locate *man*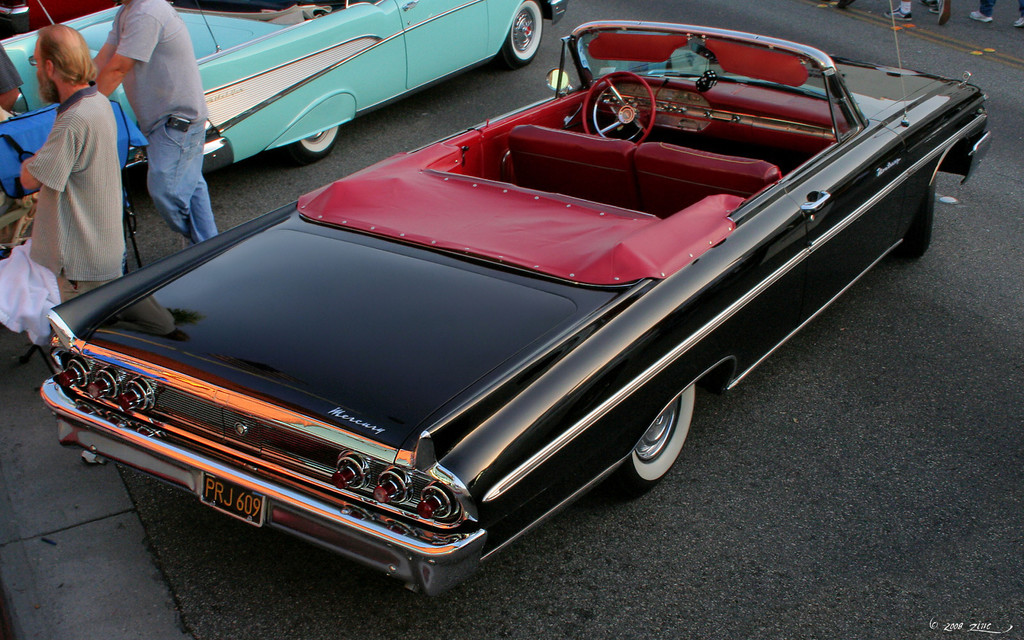
l=17, t=22, r=129, b=465
